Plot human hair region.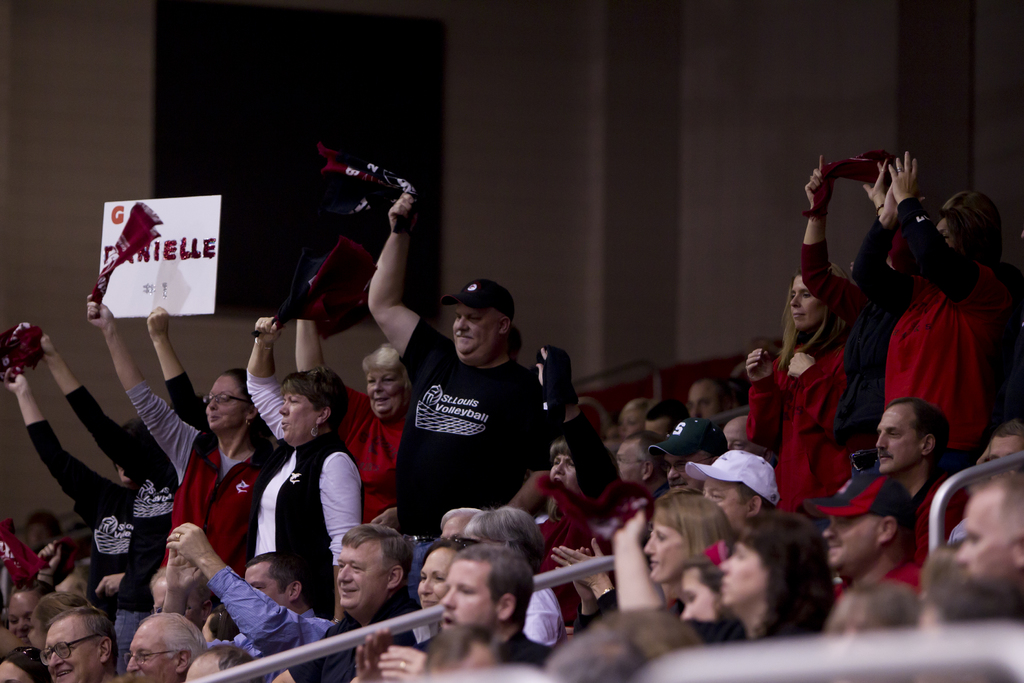
Plotted at {"x1": 547, "y1": 433, "x2": 570, "y2": 462}.
